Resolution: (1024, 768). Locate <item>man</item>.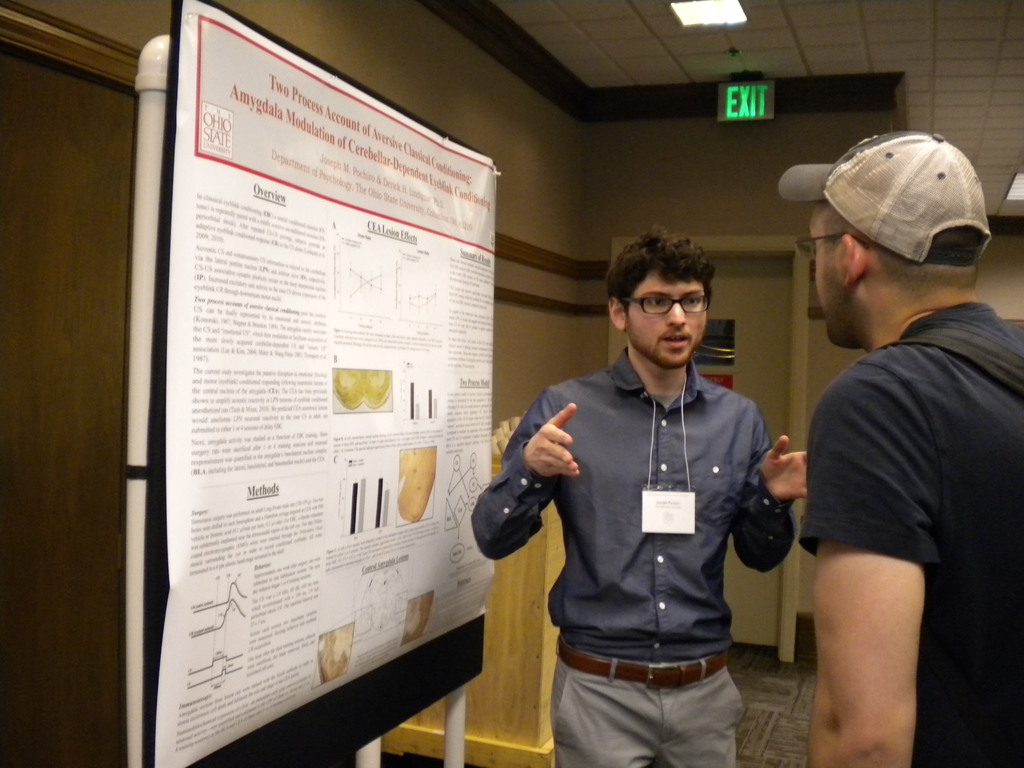
755, 120, 1023, 758.
